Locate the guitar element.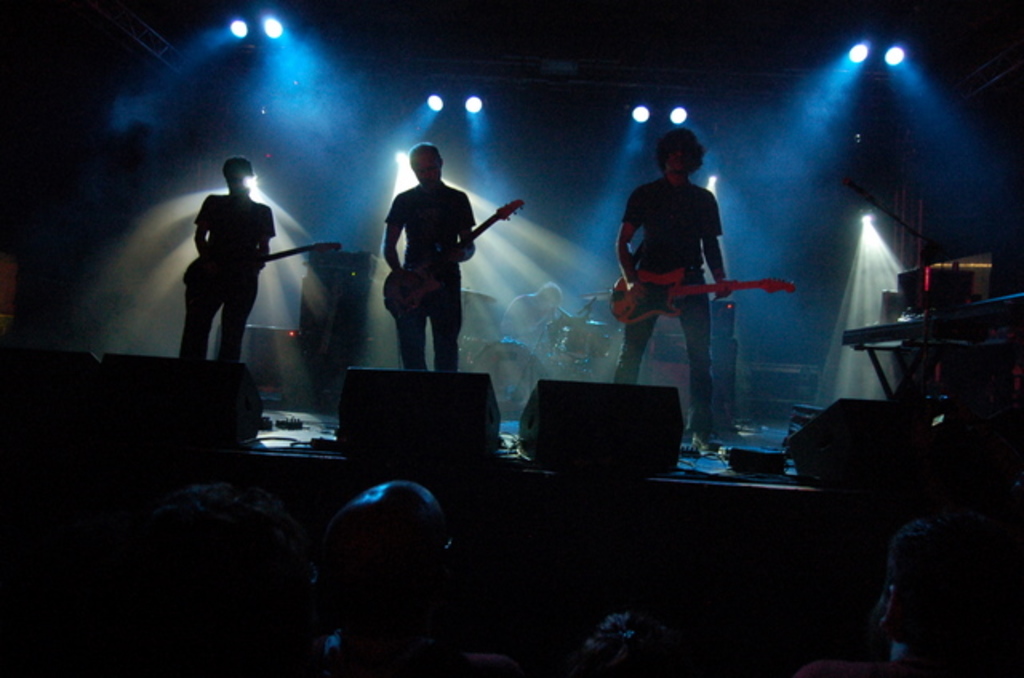
Element bbox: [left=381, top=198, right=518, bottom=320].
